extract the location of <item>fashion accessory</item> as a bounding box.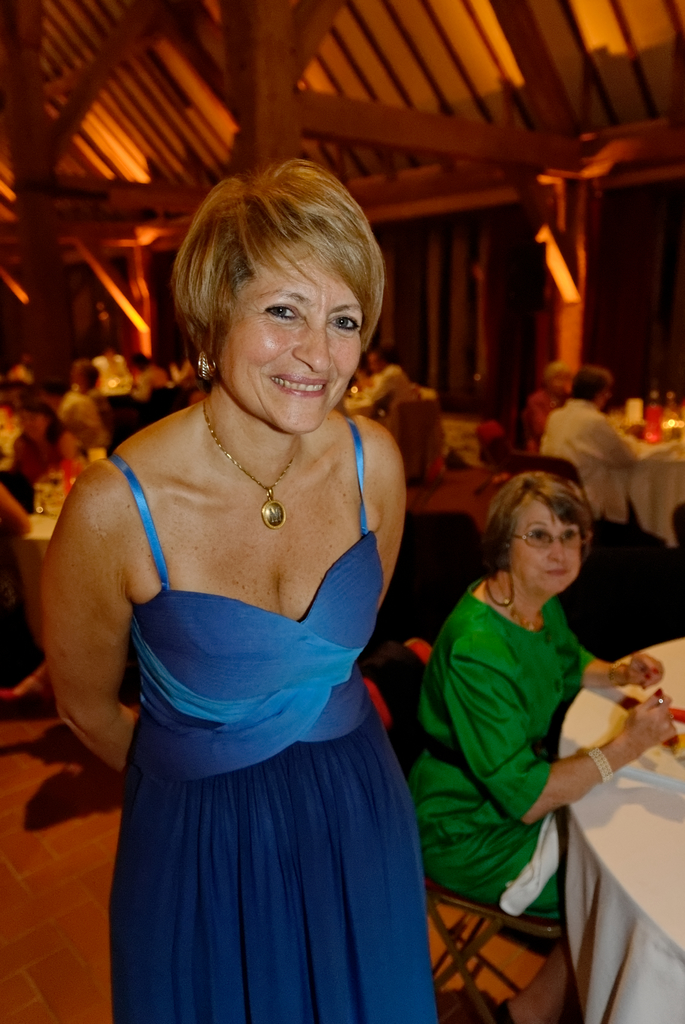
bbox=(473, 524, 595, 603).
